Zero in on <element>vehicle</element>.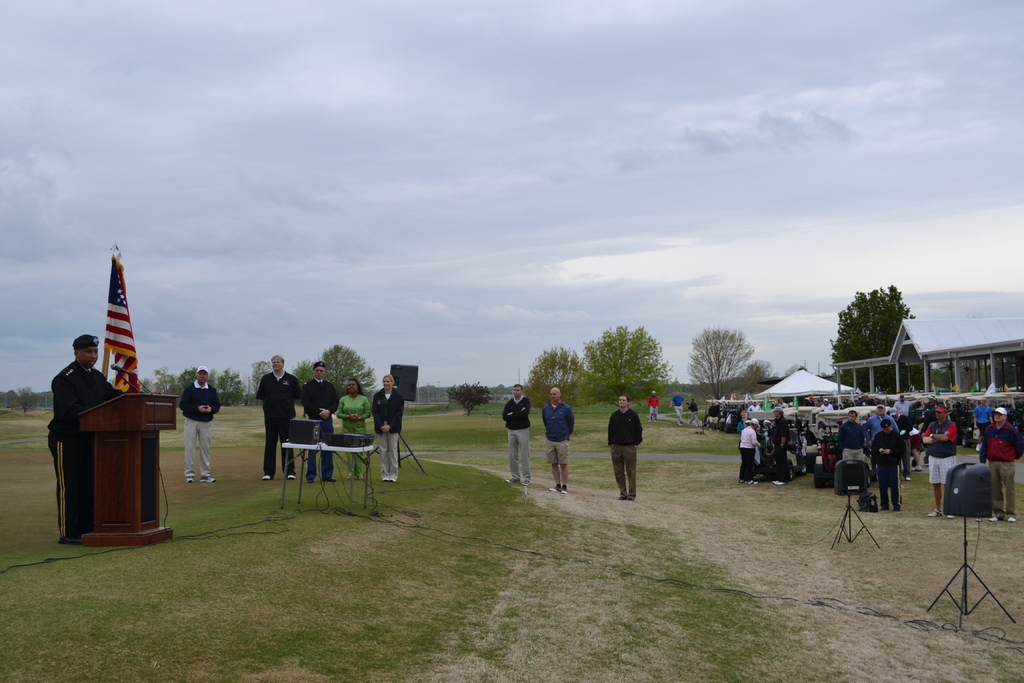
Zeroed in: (left=956, top=409, right=1023, bottom=450).
